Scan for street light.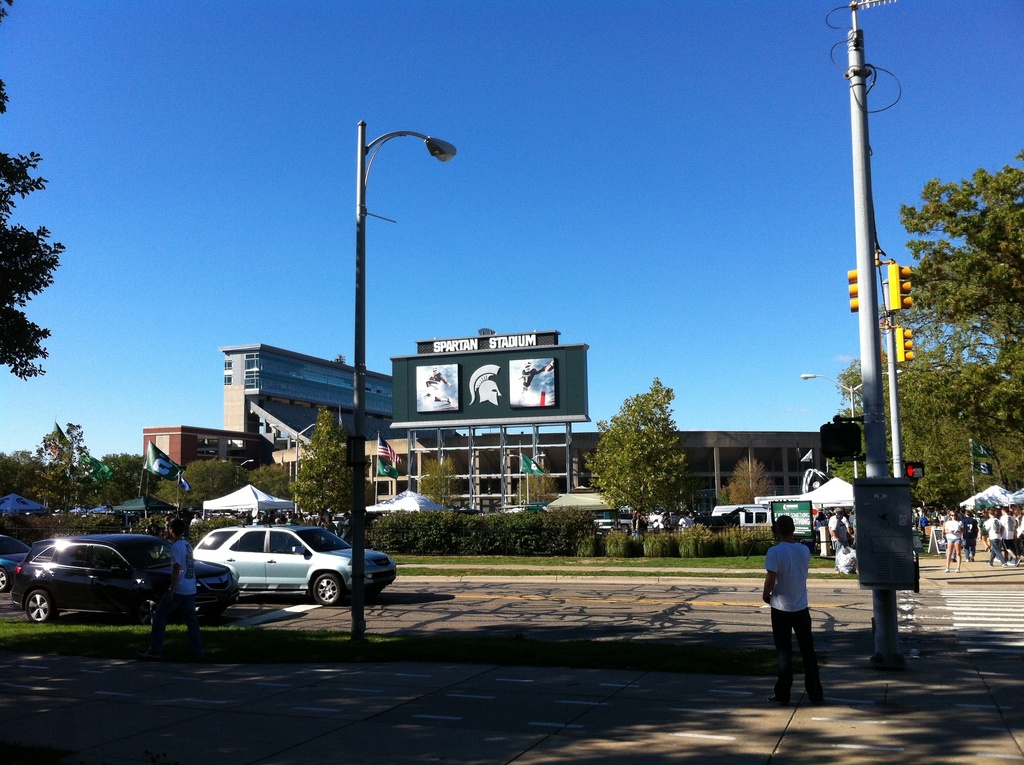
Scan result: x1=262 y1=422 x2=323 y2=513.
